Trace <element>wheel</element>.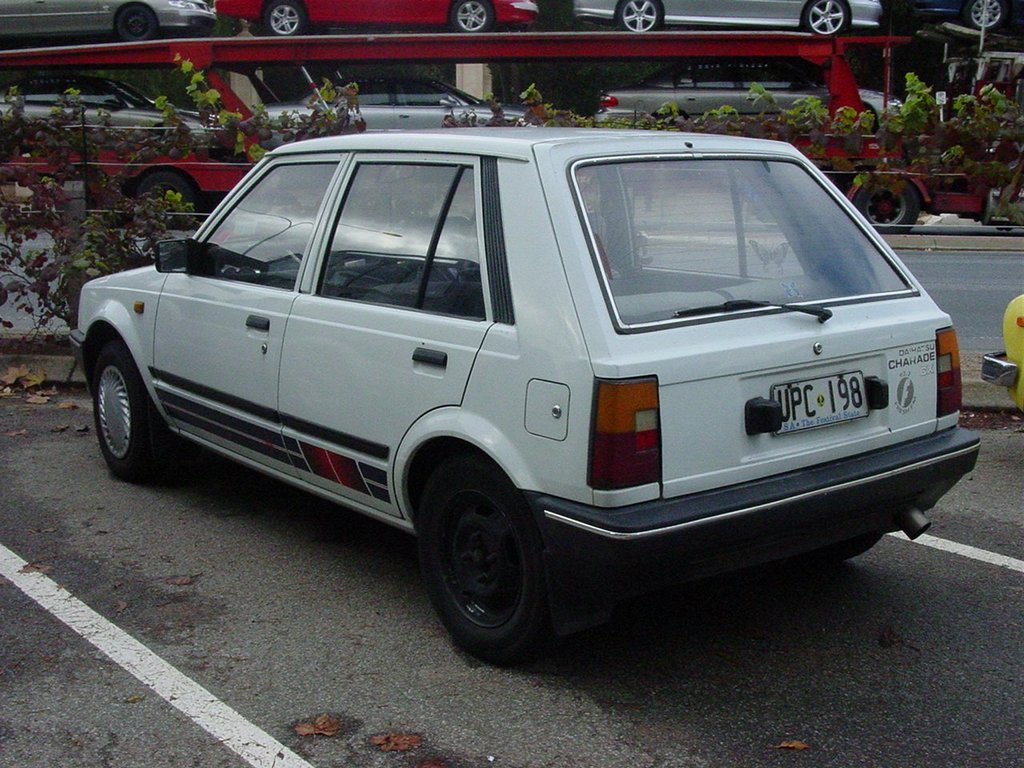
Traced to (787,532,882,564).
